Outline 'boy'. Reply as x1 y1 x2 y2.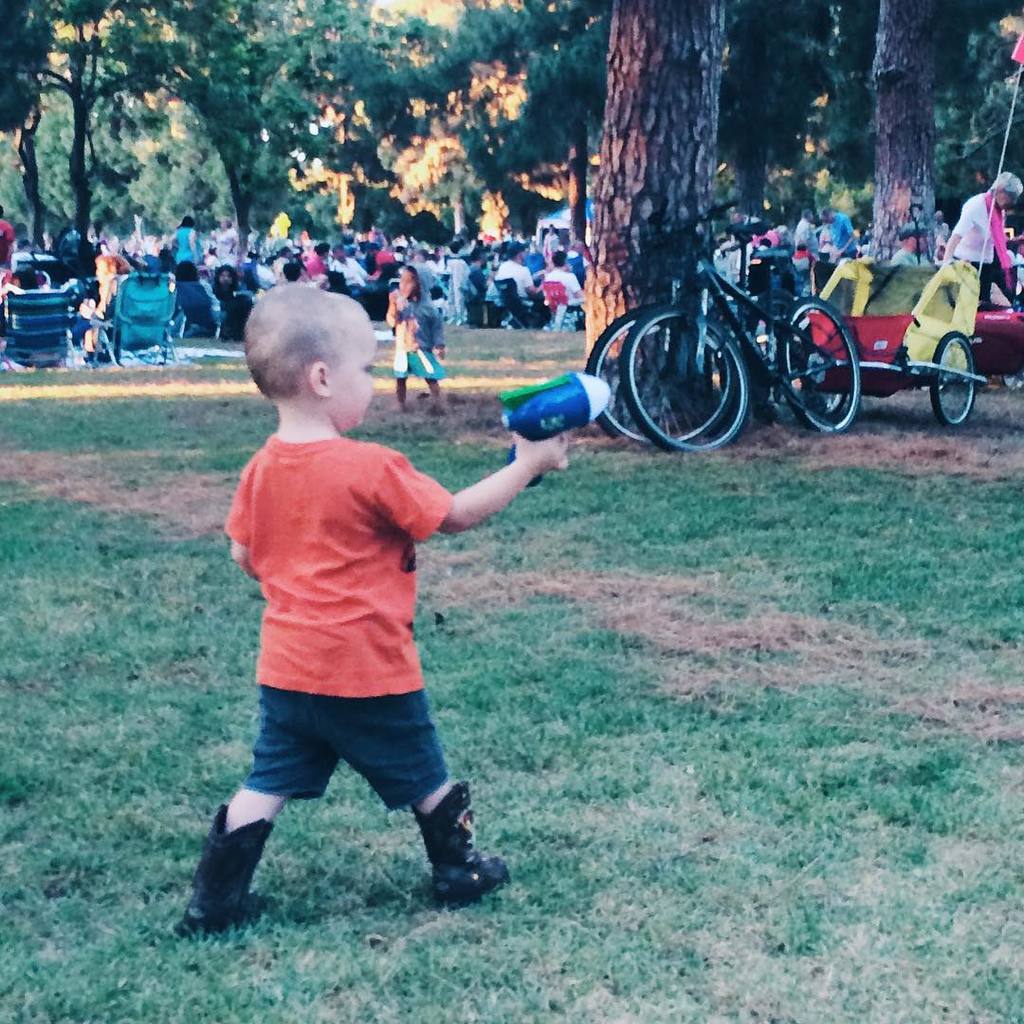
173 278 614 937.
